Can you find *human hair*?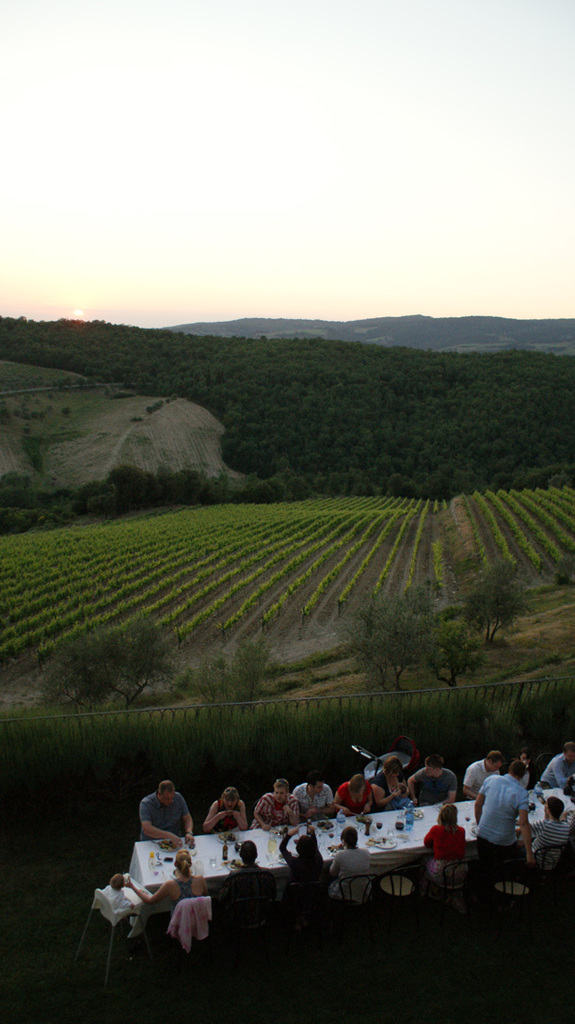
Yes, bounding box: select_region(344, 824, 357, 844).
